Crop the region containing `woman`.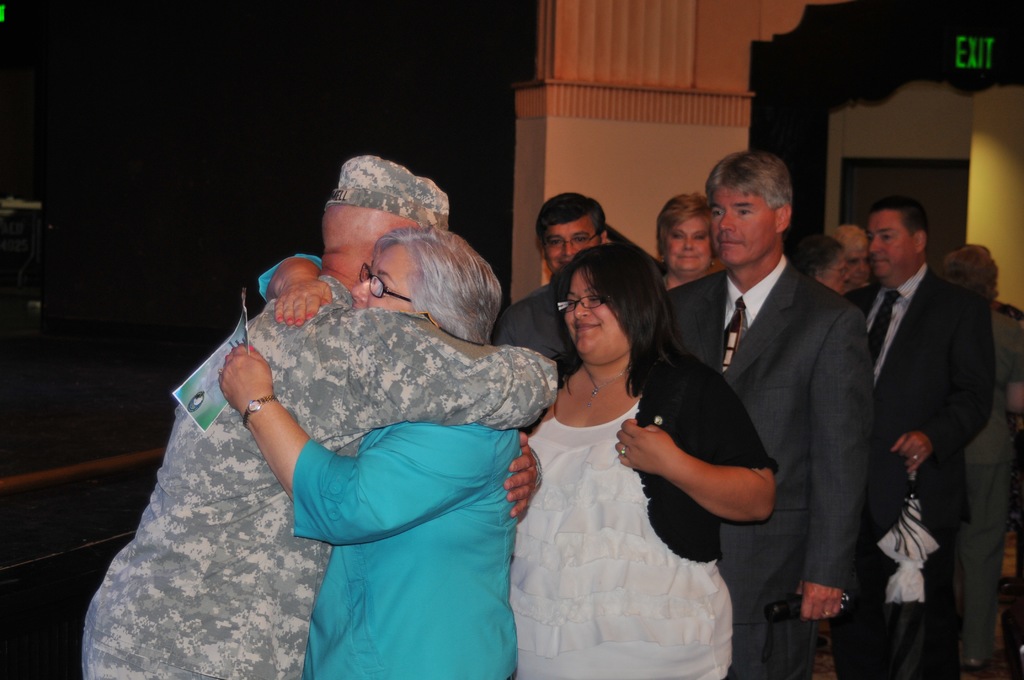
Crop region: locate(215, 224, 525, 679).
